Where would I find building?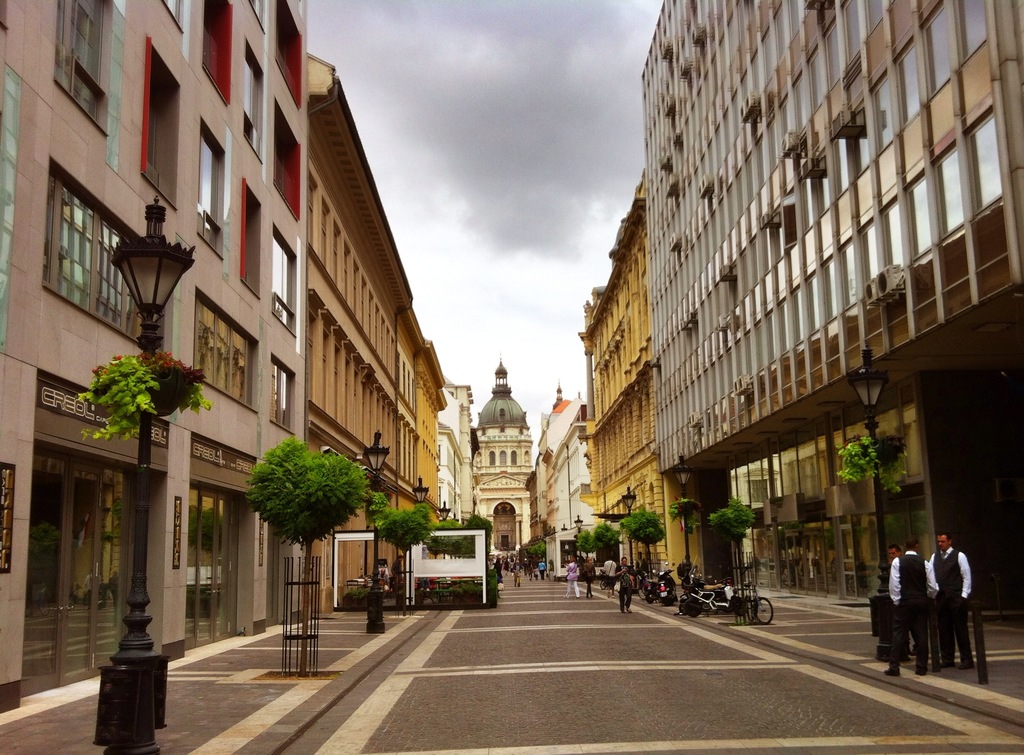
At bbox=[0, 0, 444, 719].
